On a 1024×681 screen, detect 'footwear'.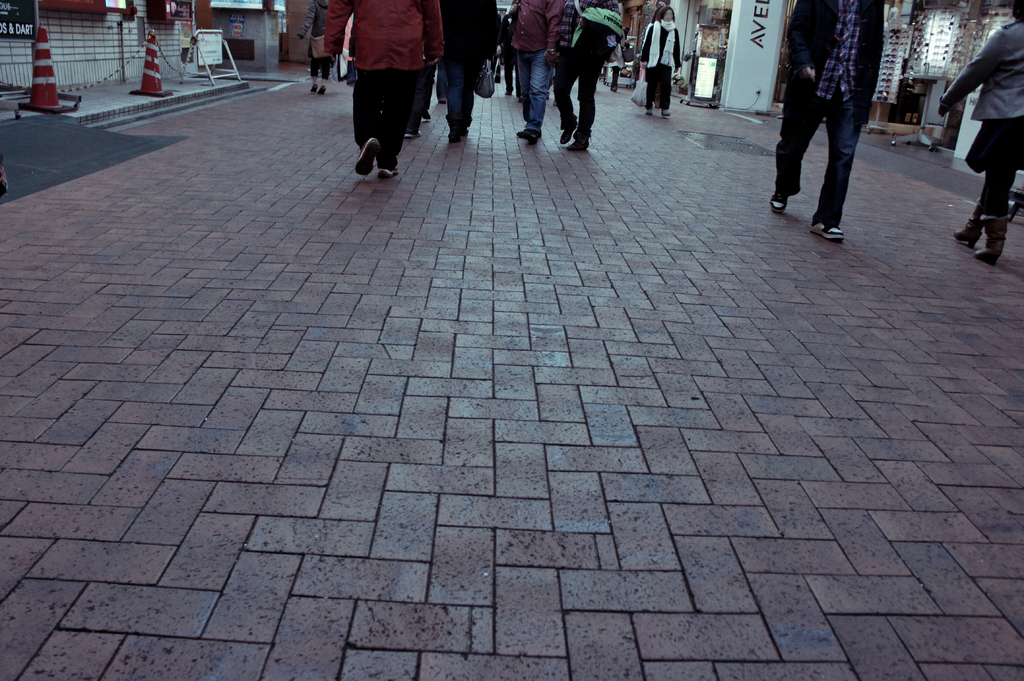
bbox(770, 188, 792, 209).
